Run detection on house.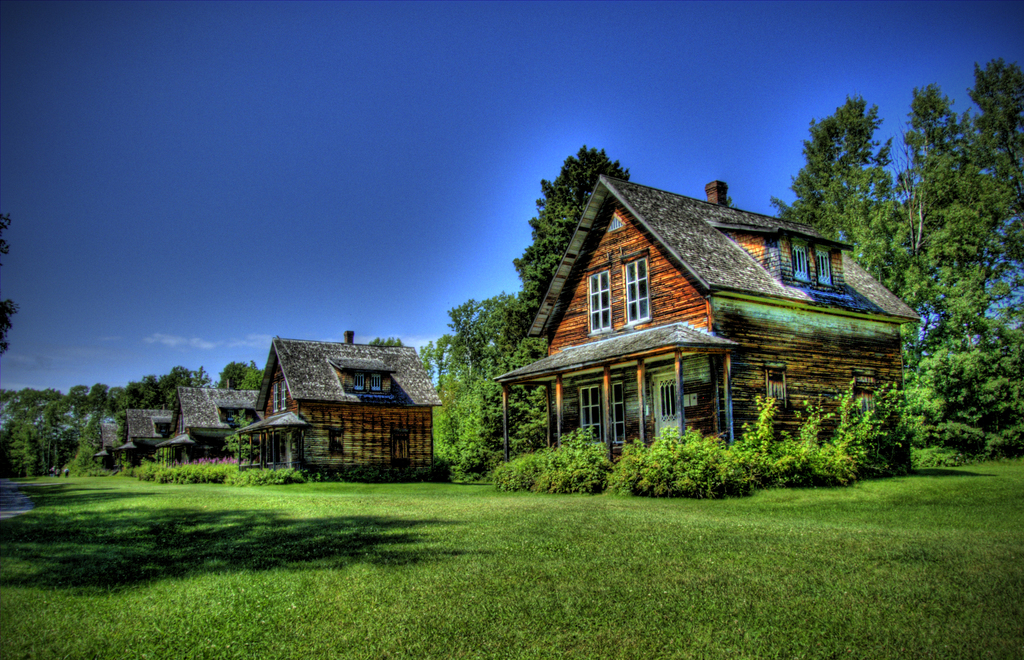
Result: BBox(508, 161, 920, 489).
